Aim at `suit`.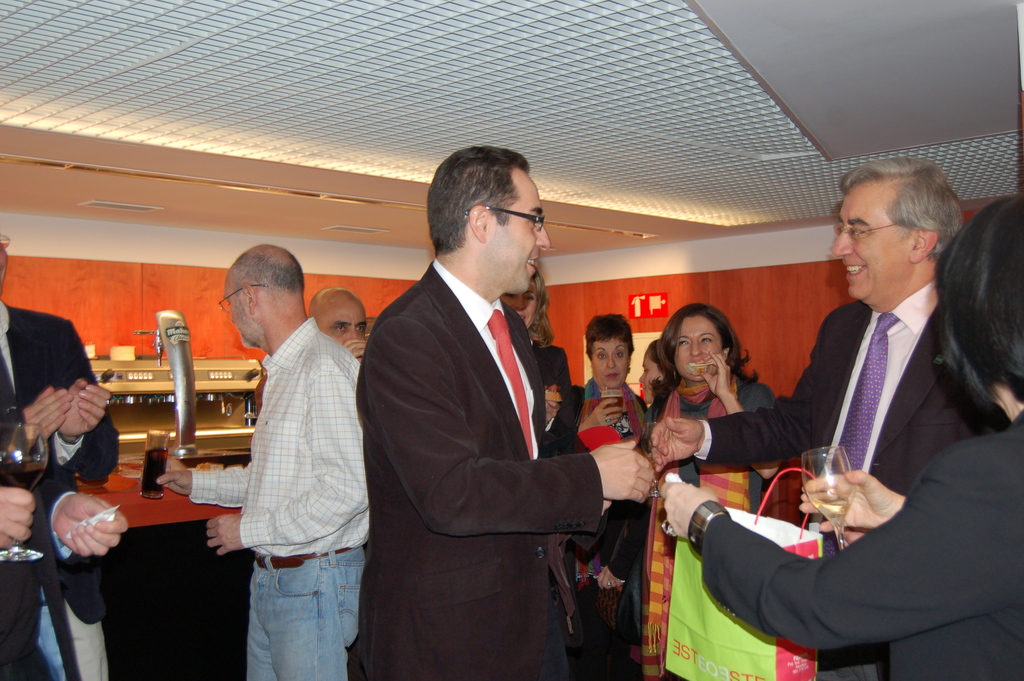
Aimed at [0, 303, 118, 627].
